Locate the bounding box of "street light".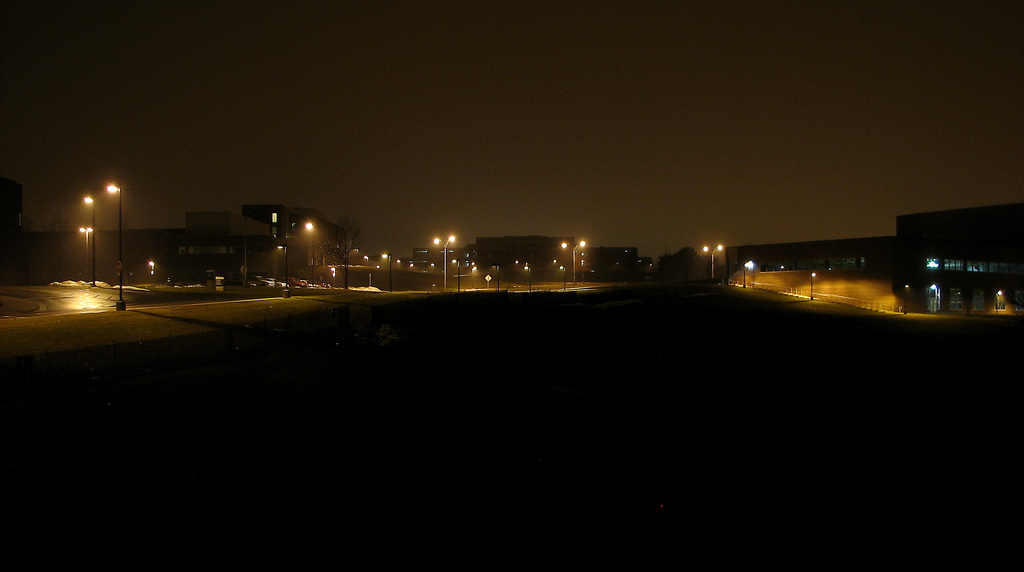
Bounding box: box=[450, 257, 461, 293].
